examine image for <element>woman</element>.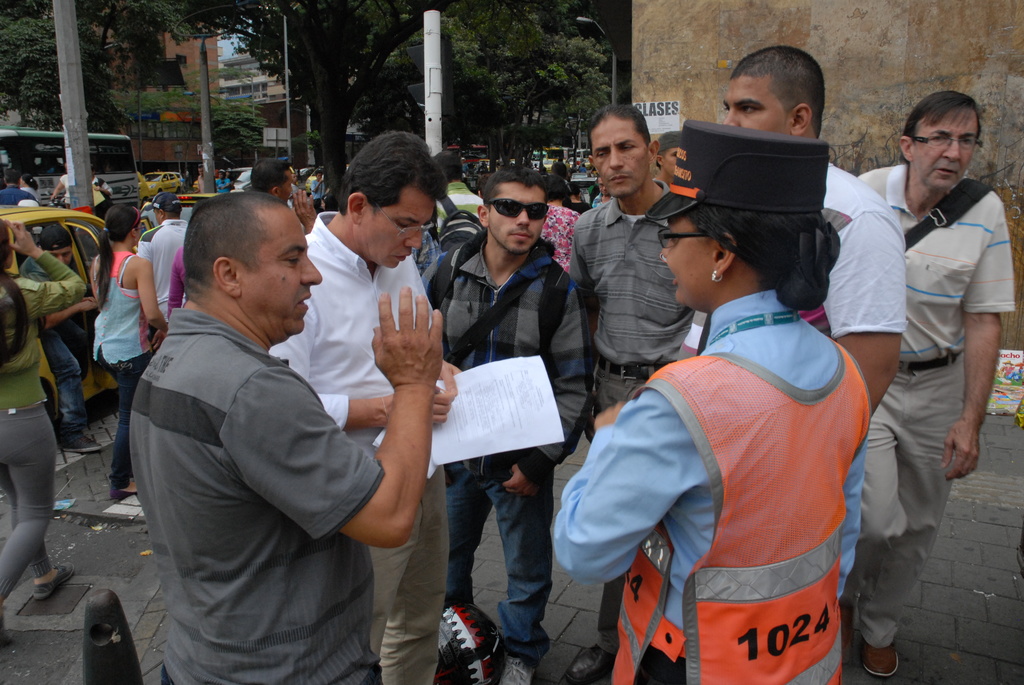
Examination result: detection(563, 182, 593, 214).
